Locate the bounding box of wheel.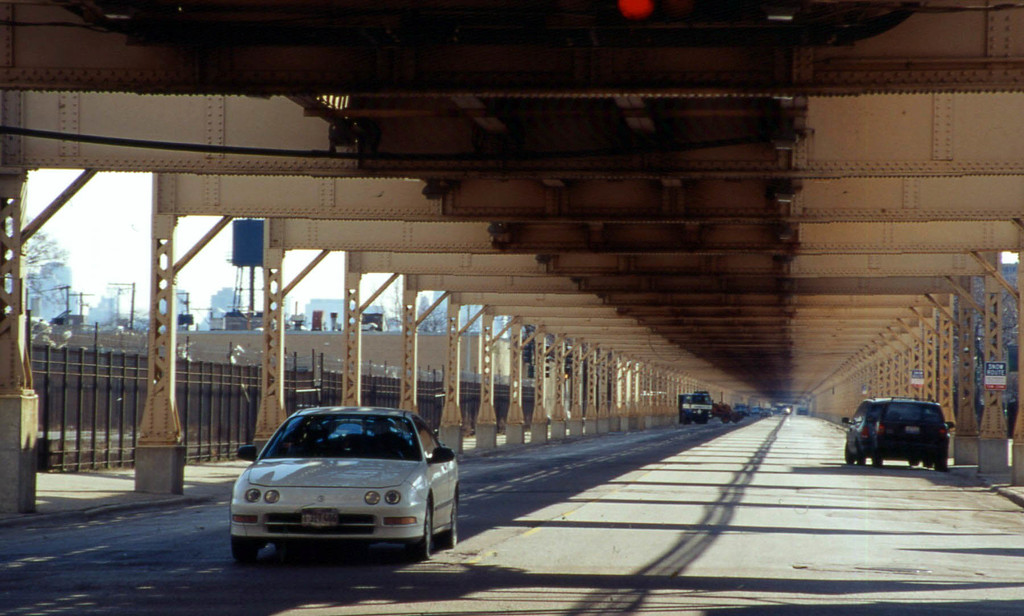
Bounding box: 435/497/460/553.
